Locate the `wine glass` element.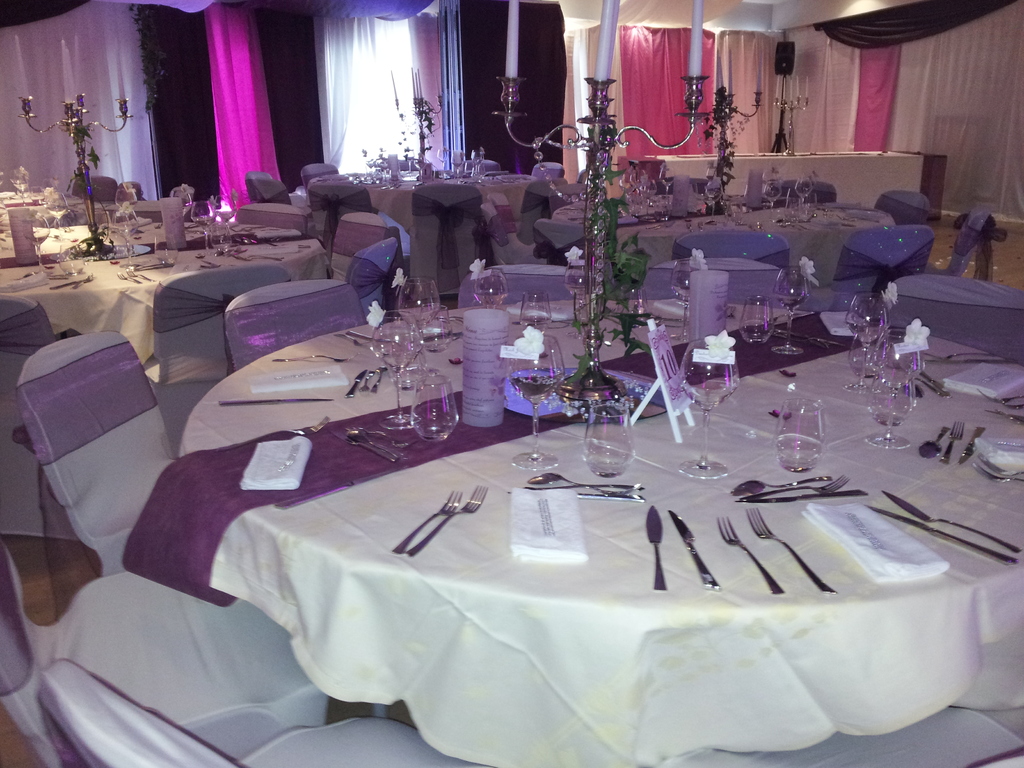
Element bbox: <region>775, 268, 807, 356</region>.
